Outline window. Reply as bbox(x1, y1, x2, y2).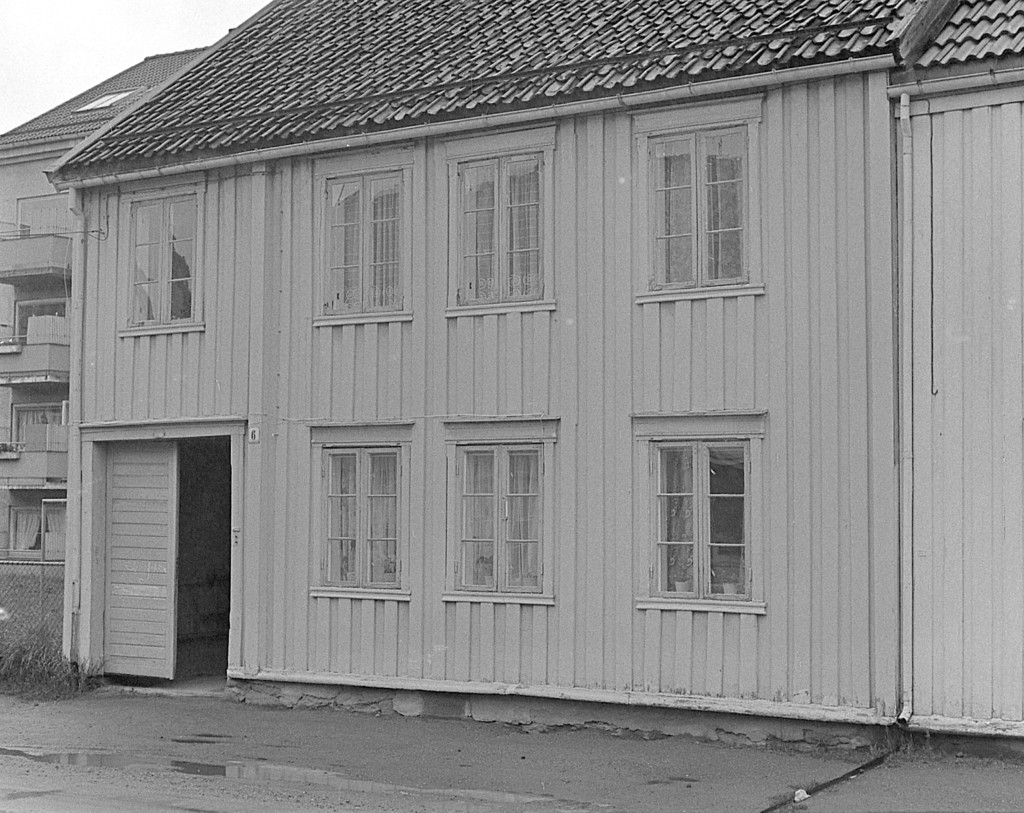
bbox(321, 444, 403, 588).
